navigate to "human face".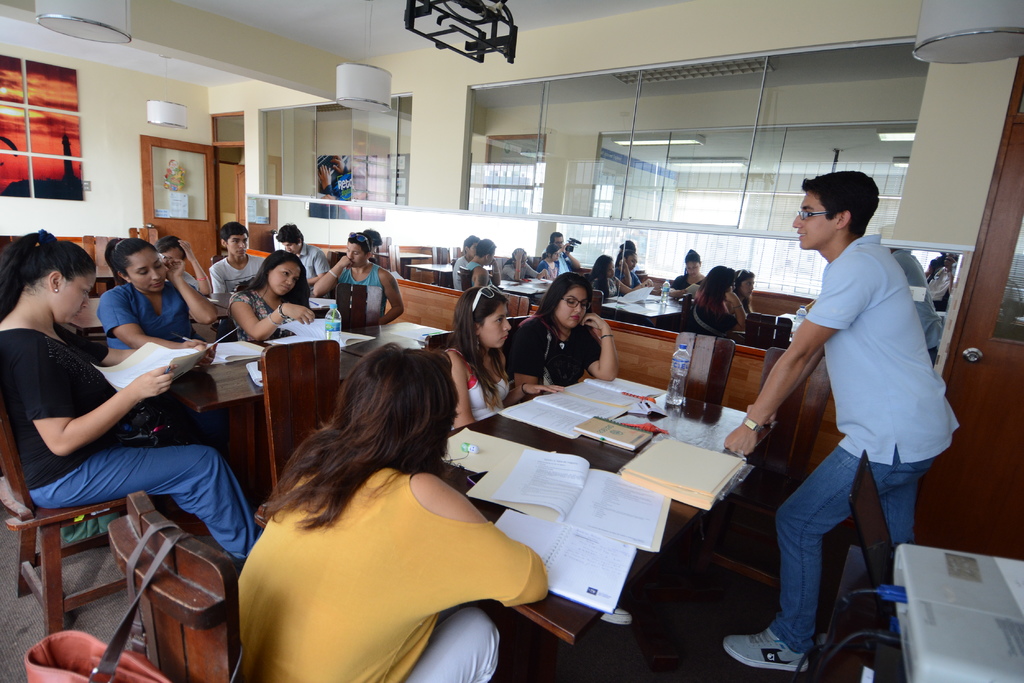
Navigation target: locate(793, 192, 836, 251).
